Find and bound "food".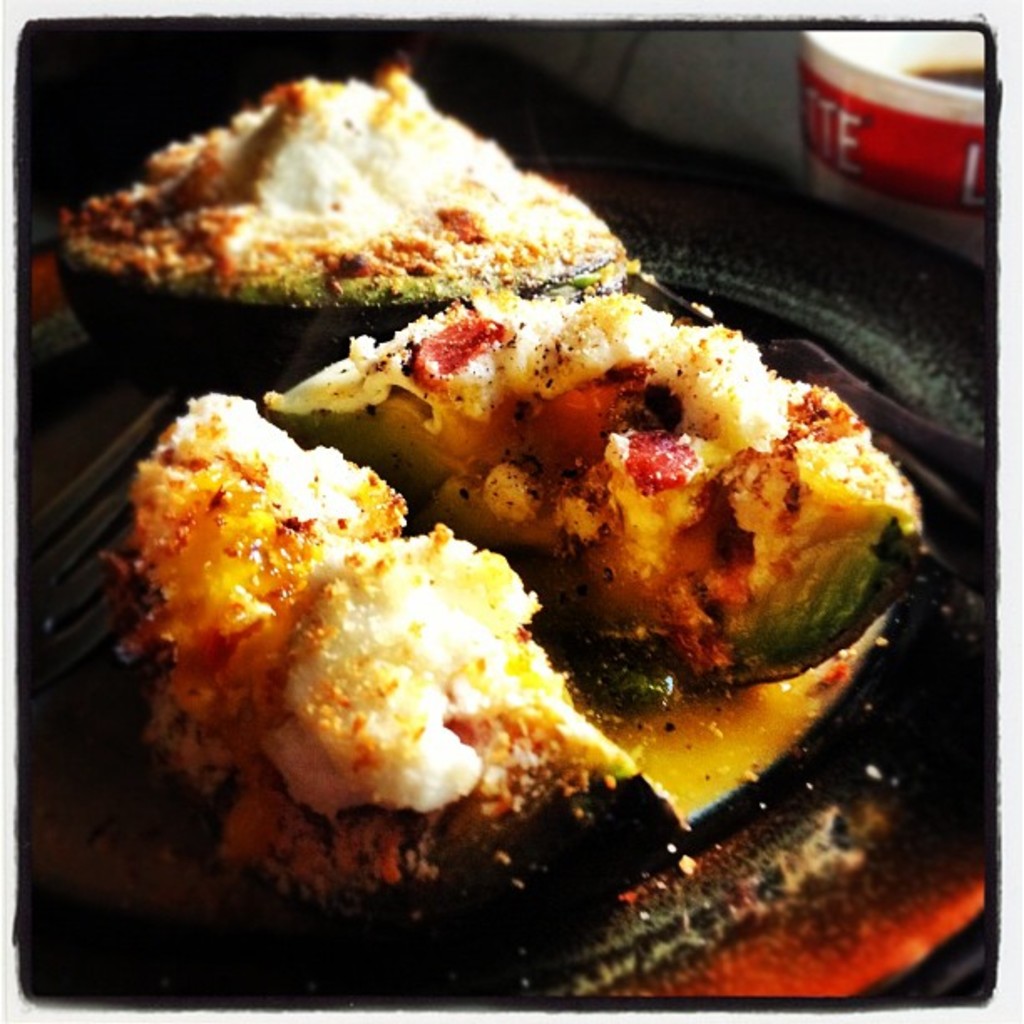
Bound: x1=266 y1=244 x2=955 y2=887.
